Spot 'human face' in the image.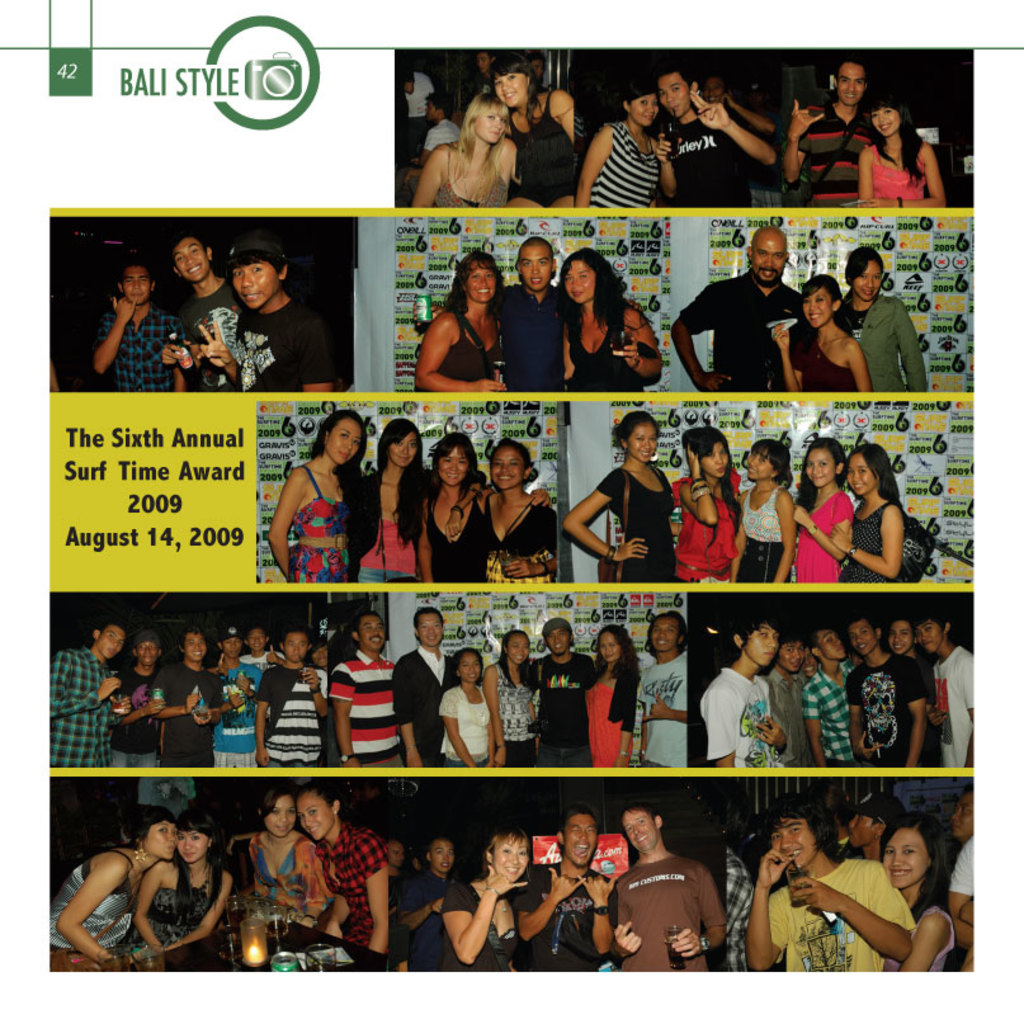
'human face' found at [left=628, top=421, right=655, bottom=466].
